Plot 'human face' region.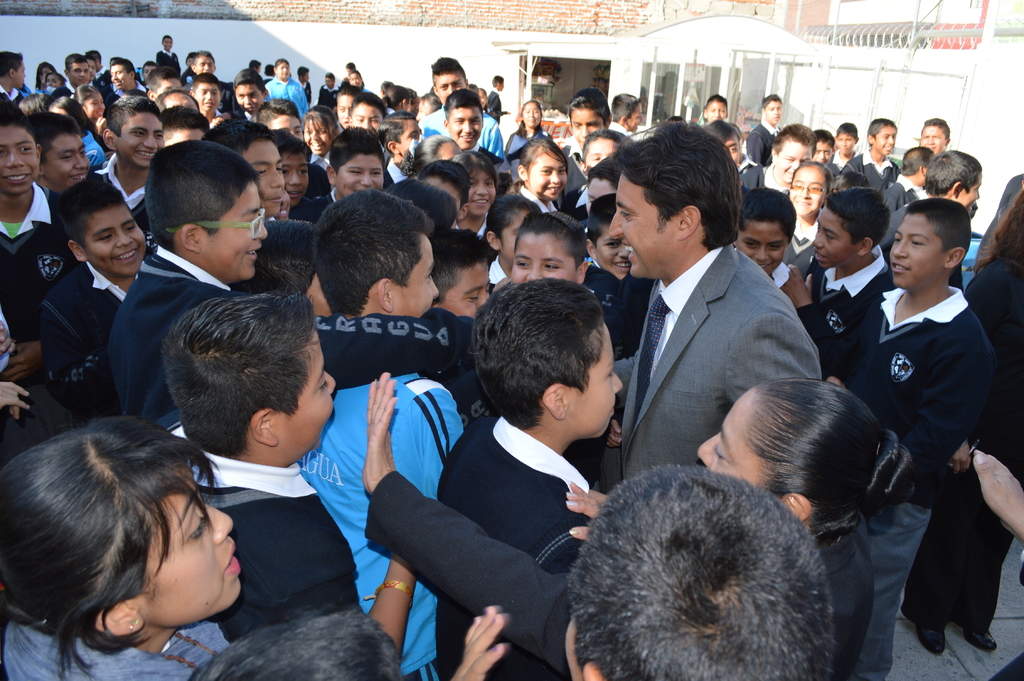
Plotted at box(276, 62, 291, 79).
